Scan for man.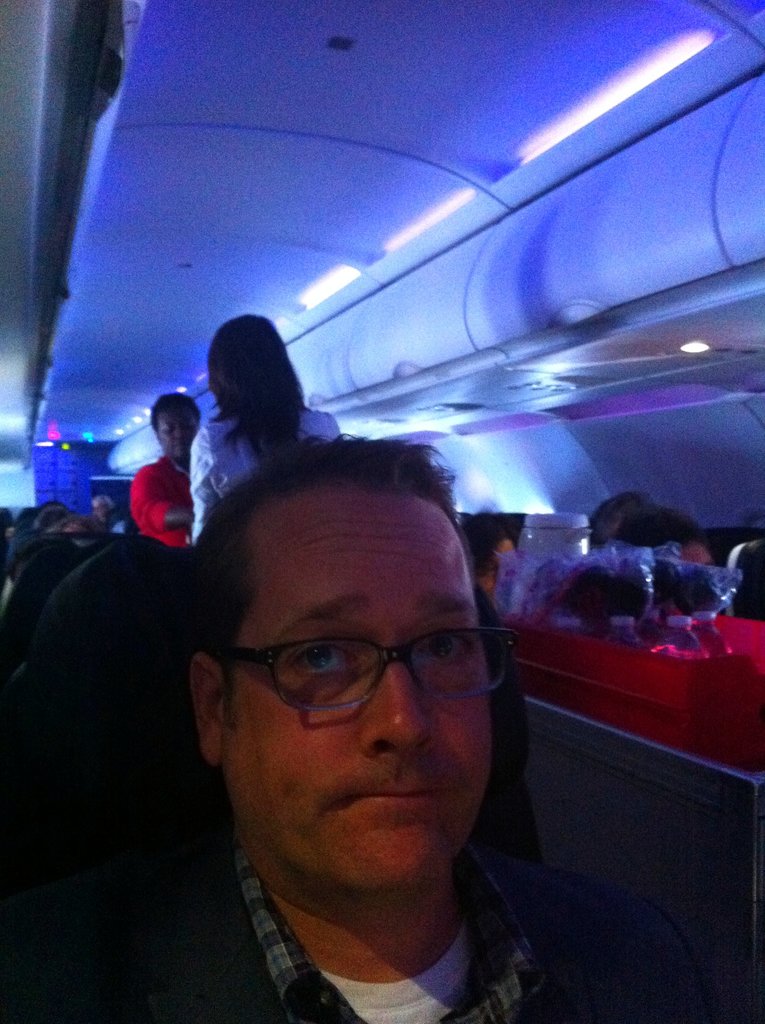
Scan result: pyautogui.locateOnScreen(78, 434, 615, 1023).
